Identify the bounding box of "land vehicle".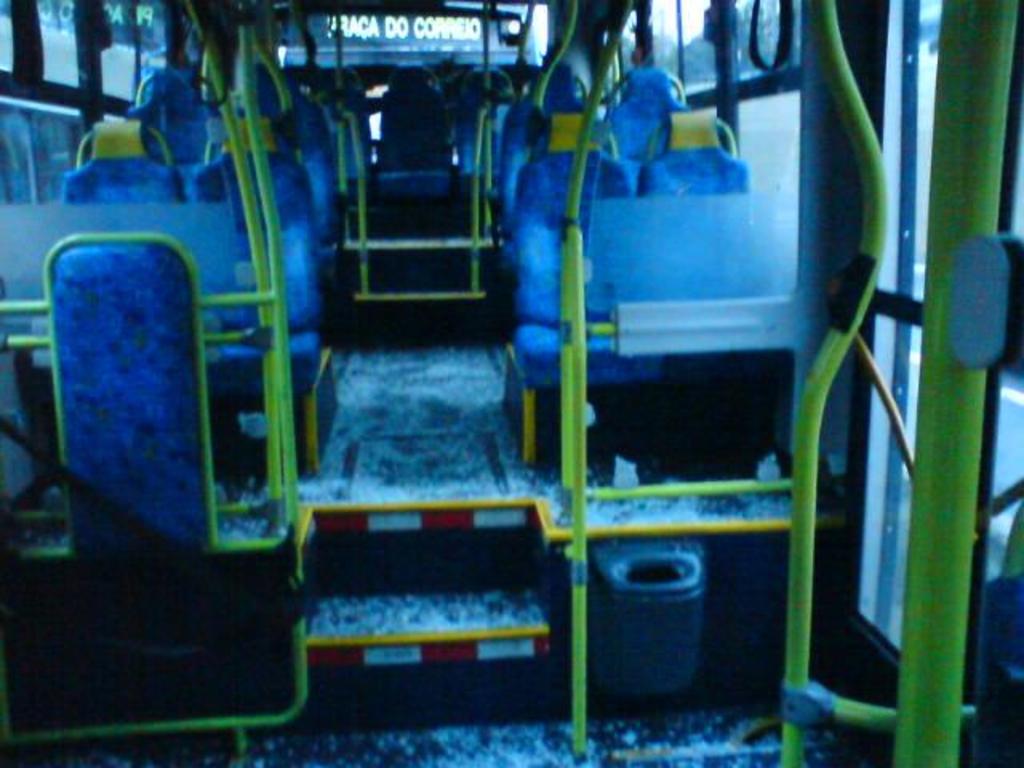
l=2, t=0, r=1021, b=746.
